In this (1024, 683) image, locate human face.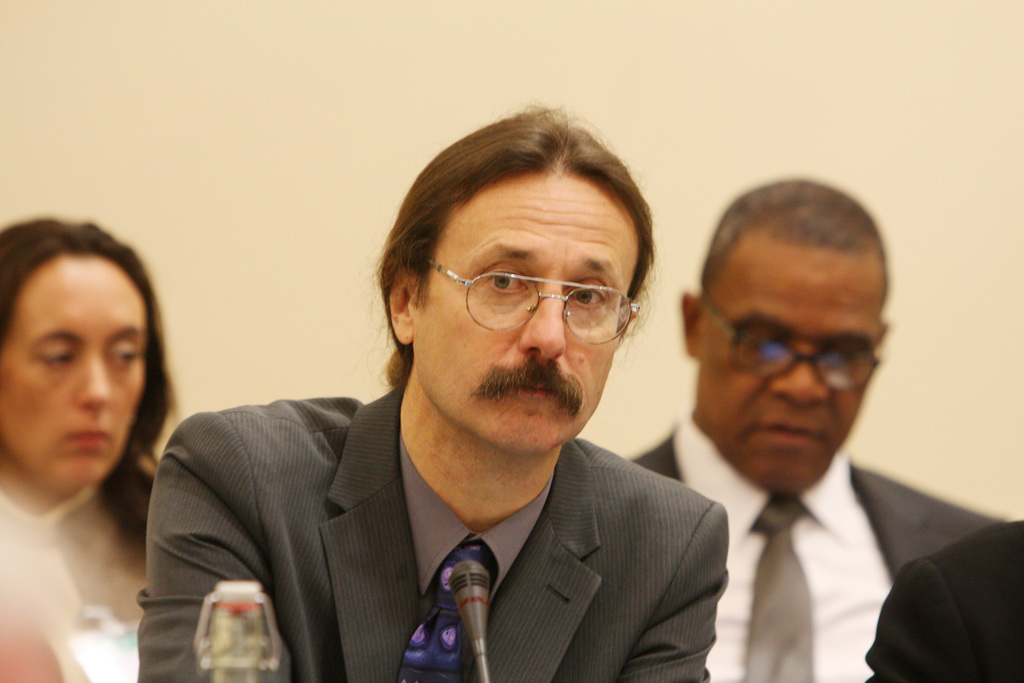
Bounding box: bbox(406, 172, 639, 457).
